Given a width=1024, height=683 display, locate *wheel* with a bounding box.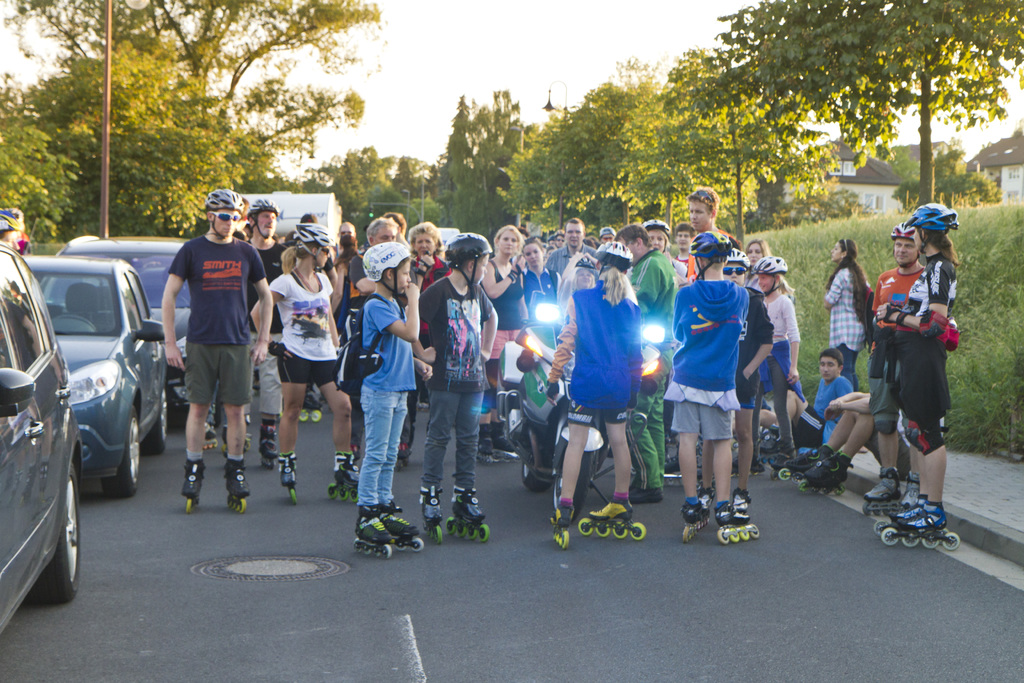
Located: box(875, 520, 888, 533).
